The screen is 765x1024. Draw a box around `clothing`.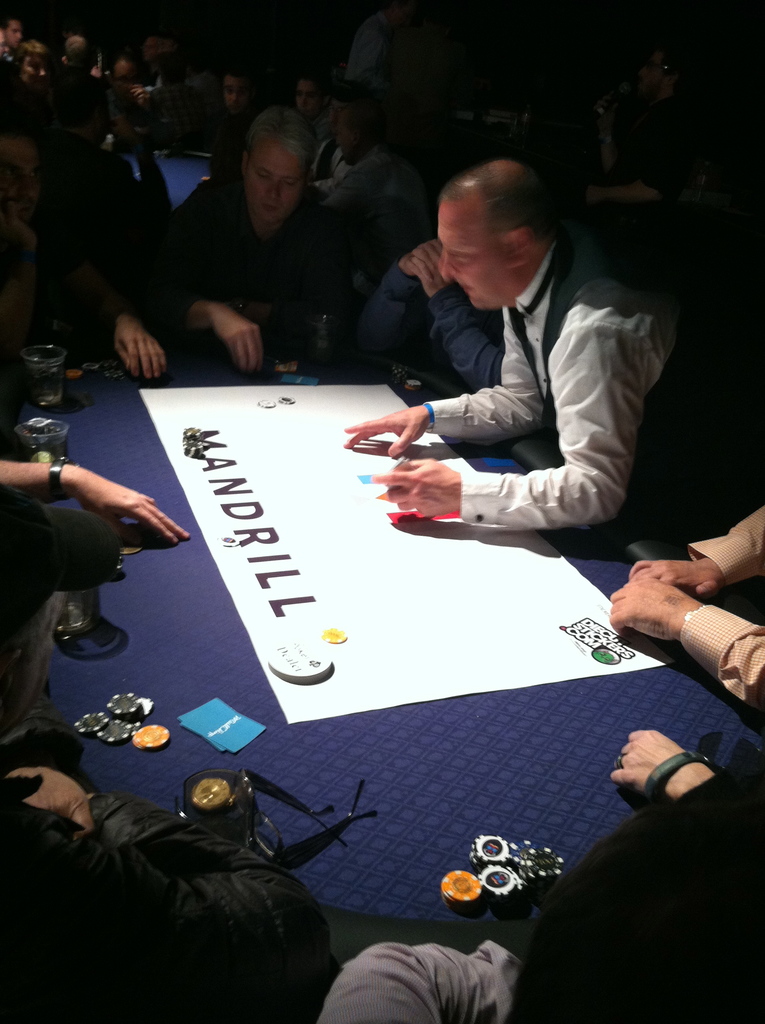
429/252/688/536.
